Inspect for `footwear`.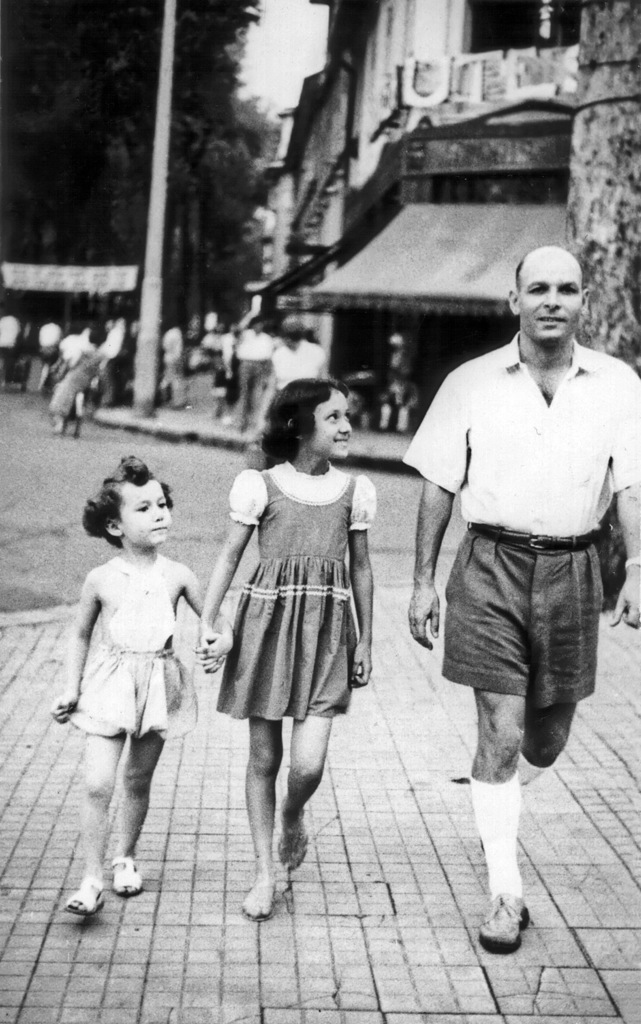
Inspection: {"left": 484, "top": 888, "right": 541, "bottom": 956}.
